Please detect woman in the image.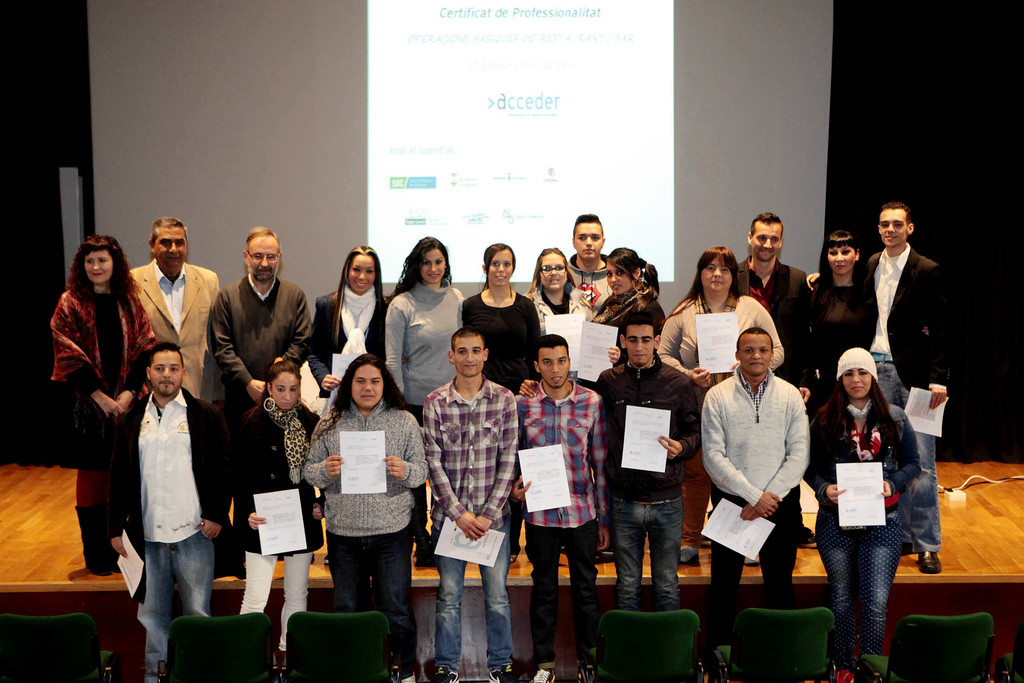
<bbox>582, 242, 678, 336</bbox>.
